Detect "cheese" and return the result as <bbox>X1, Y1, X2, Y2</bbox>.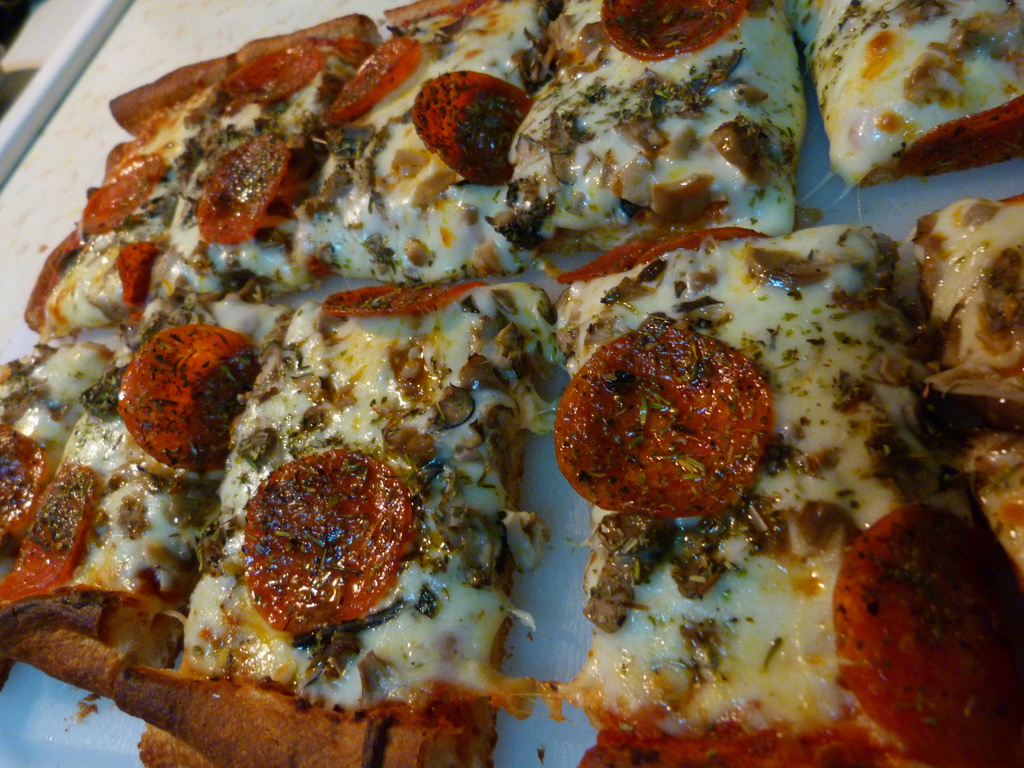
<bbox>22, 2, 524, 294</bbox>.
